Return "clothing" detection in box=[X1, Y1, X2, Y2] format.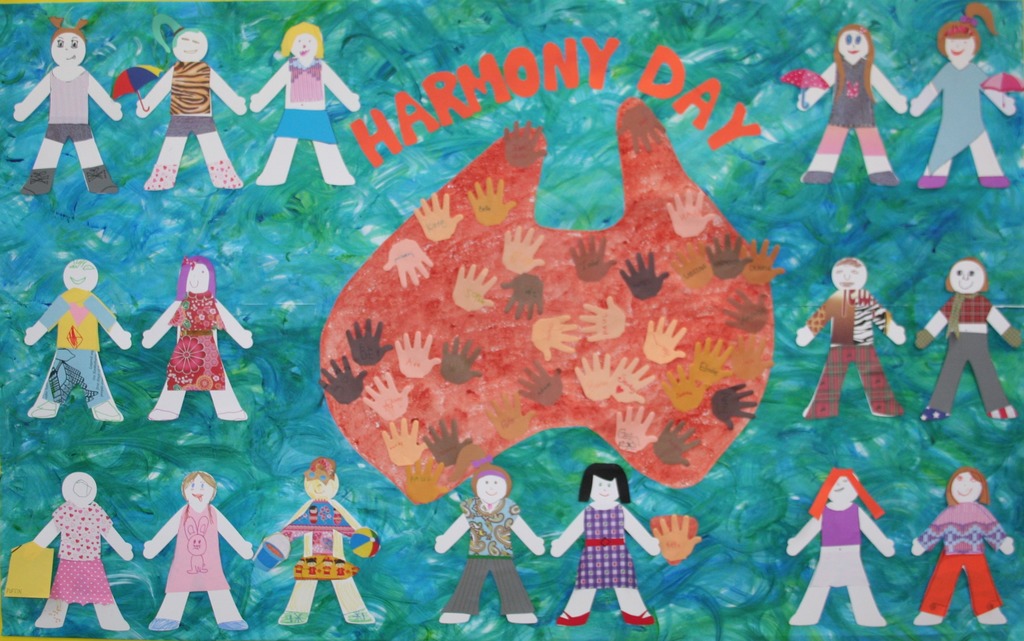
box=[168, 58, 227, 137].
